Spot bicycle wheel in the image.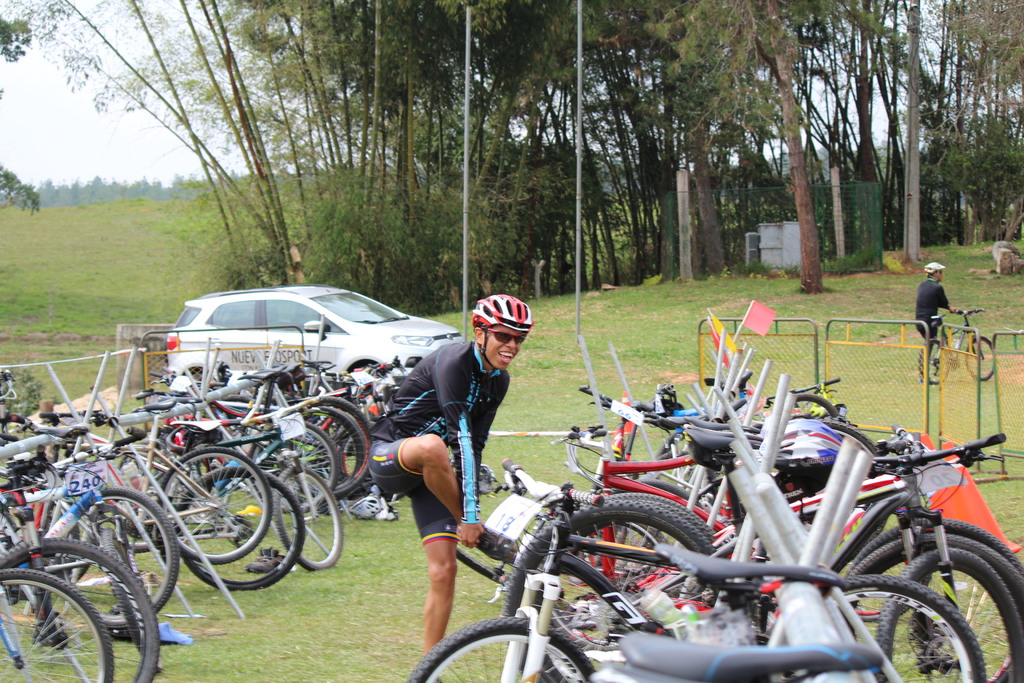
bicycle wheel found at bbox=(52, 486, 182, 629).
